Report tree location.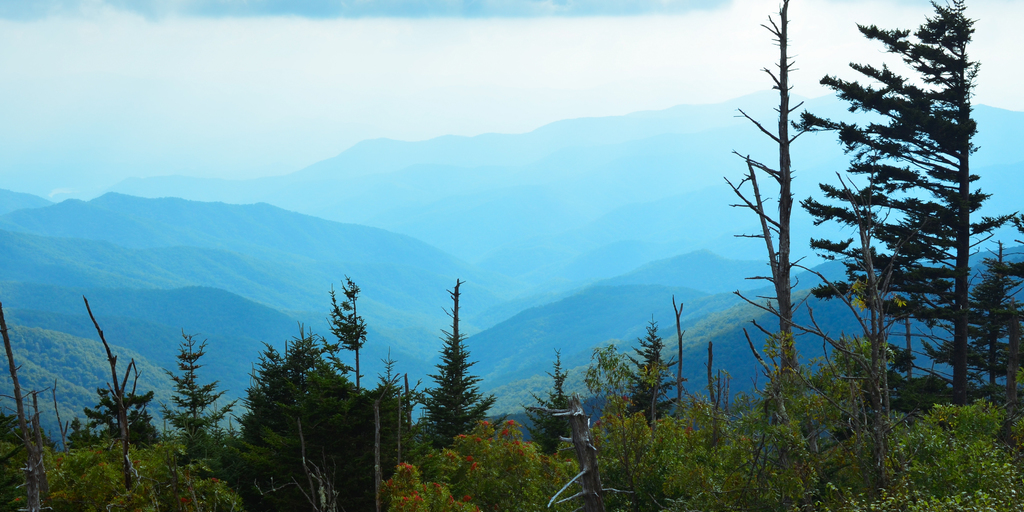
Report: Rect(204, 271, 408, 511).
